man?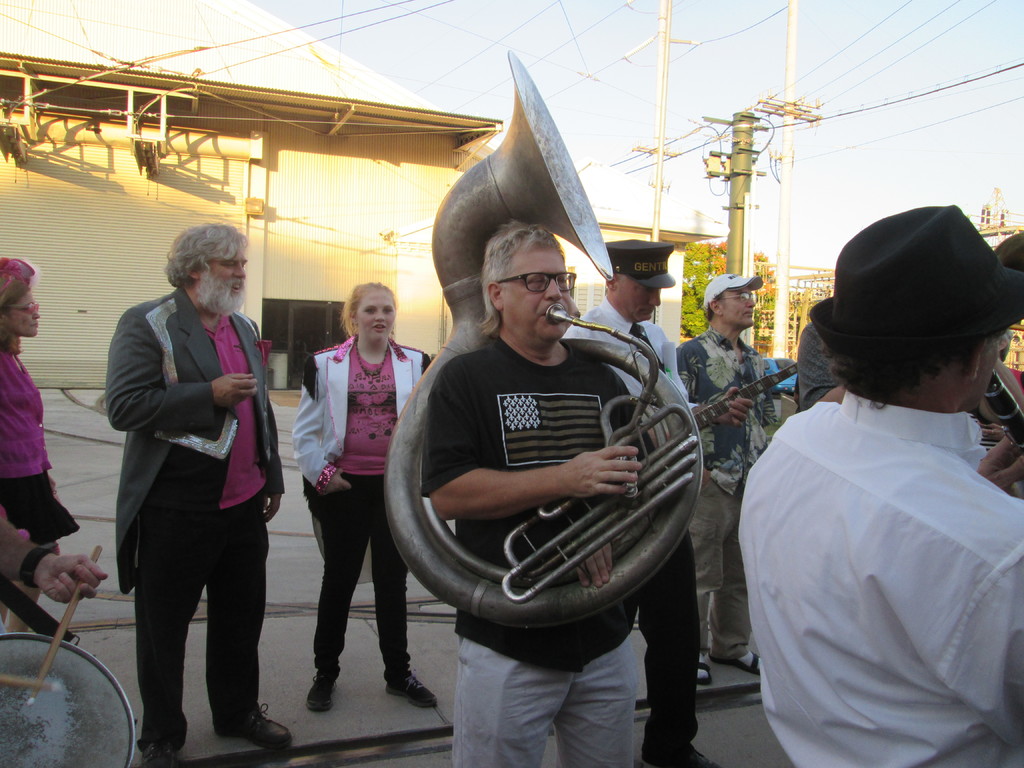
box(677, 274, 778, 680)
